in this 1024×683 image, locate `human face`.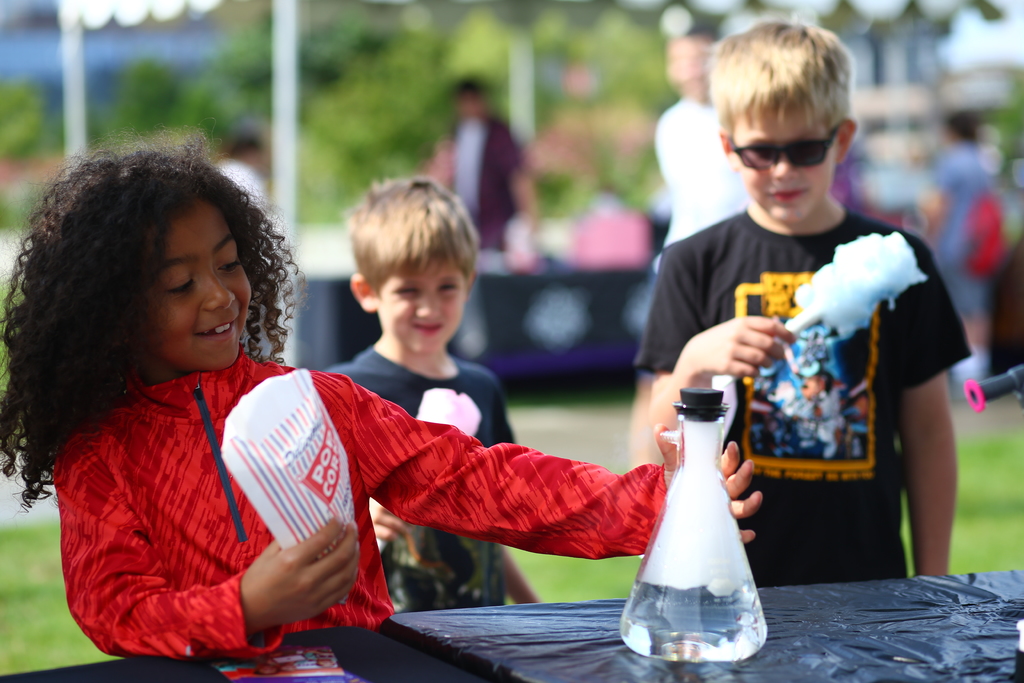
Bounding box: 727 105 835 215.
